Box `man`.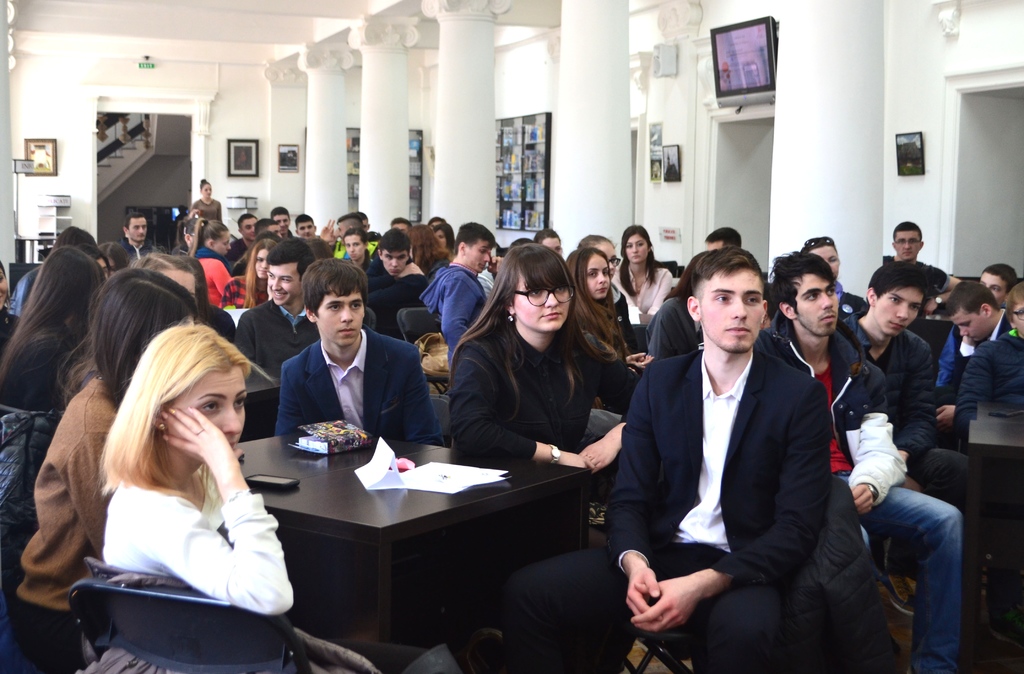
bbox(225, 212, 260, 261).
